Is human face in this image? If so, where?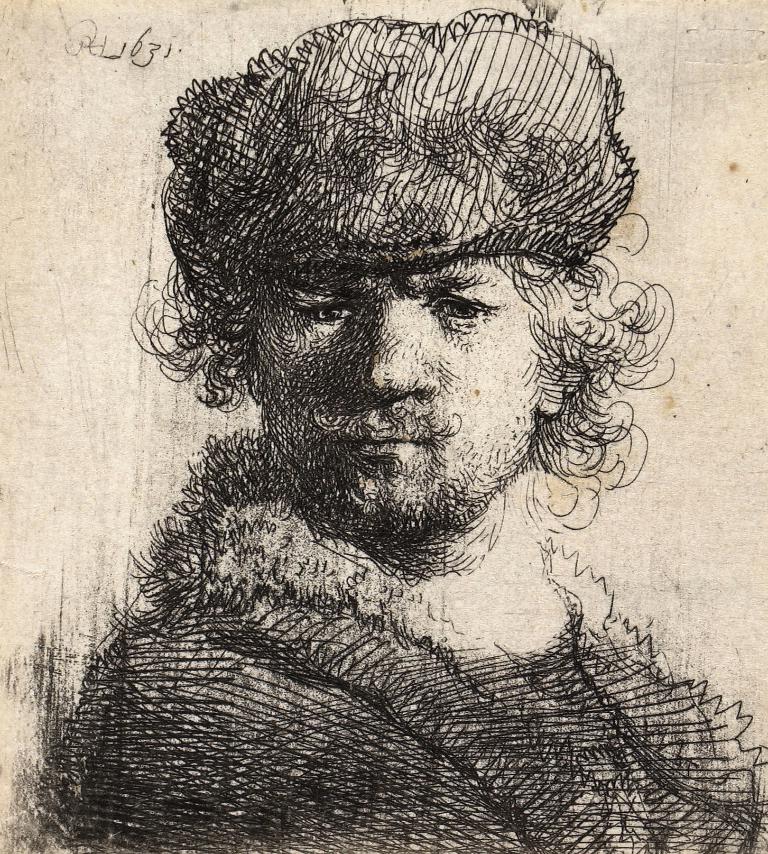
Yes, at Rect(257, 271, 531, 525).
